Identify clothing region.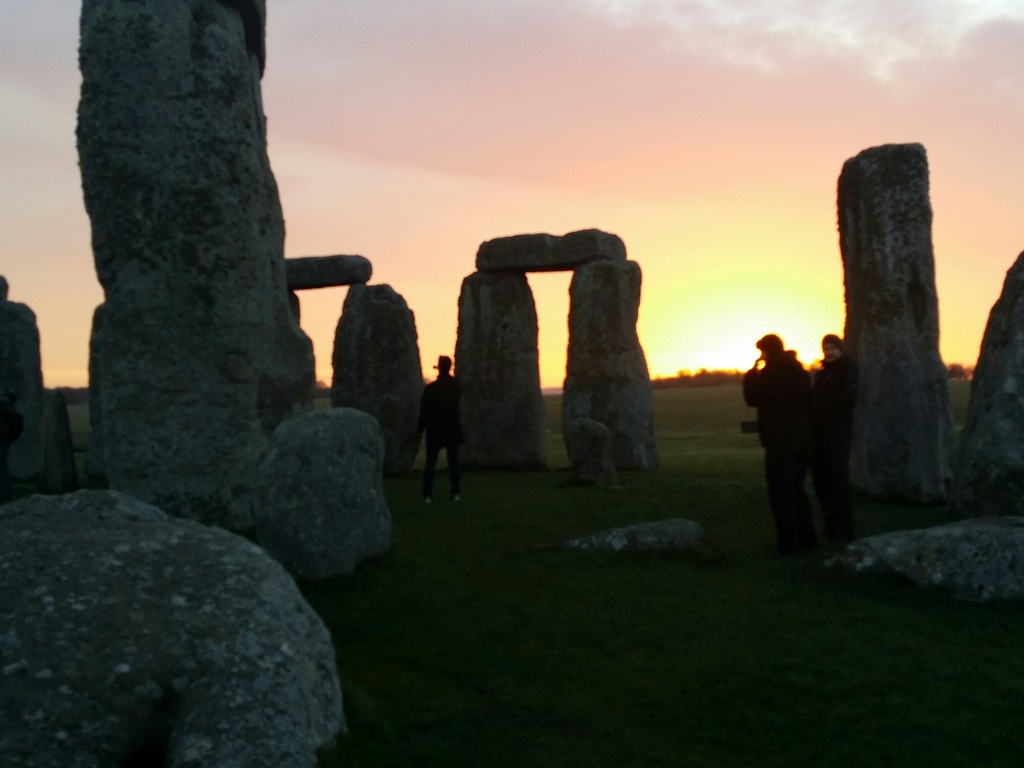
Region: [left=741, top=354, right=823, bottom=511].
